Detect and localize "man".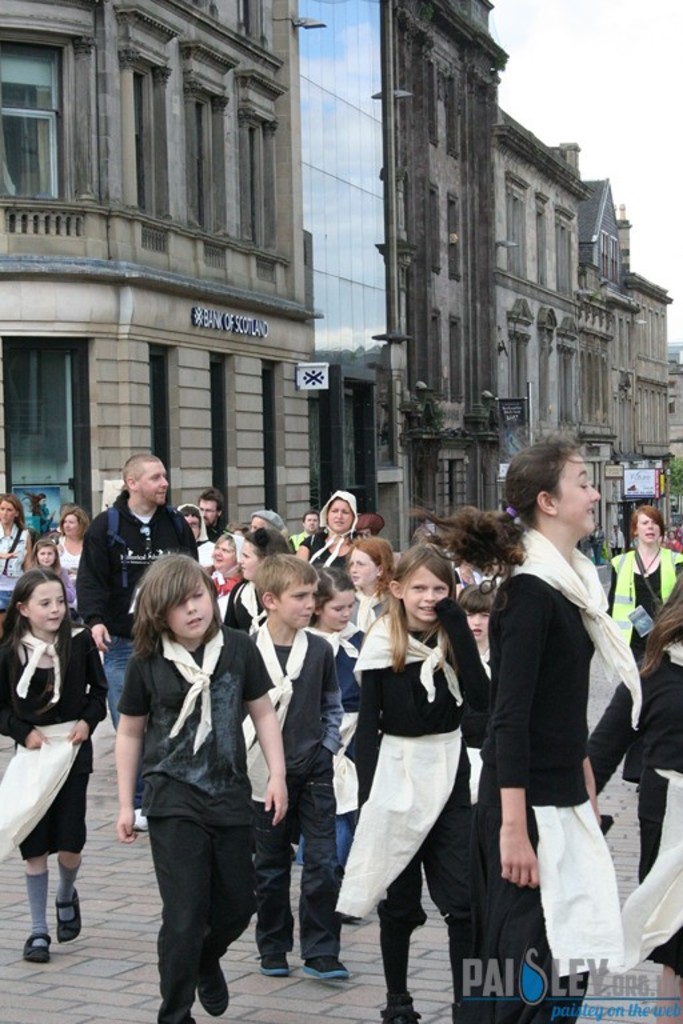
Localized at <region>75, 449, 193, 723</region>.
